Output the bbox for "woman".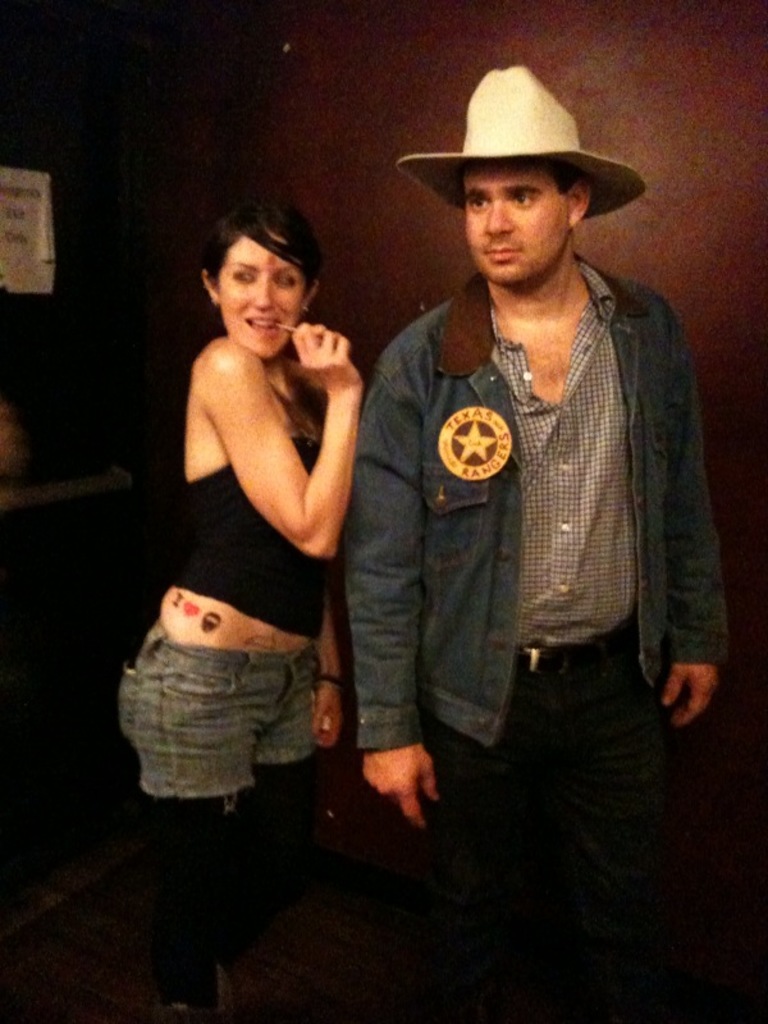
131 164 411 979.
